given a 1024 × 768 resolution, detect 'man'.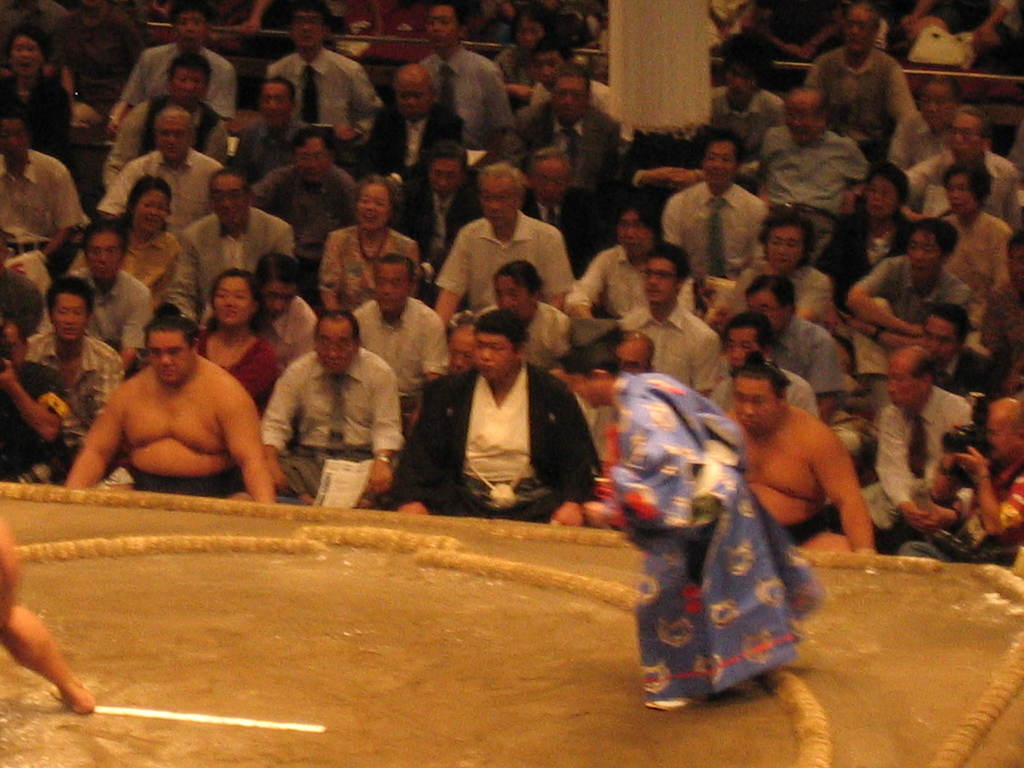
808, 3, 915, 140.
